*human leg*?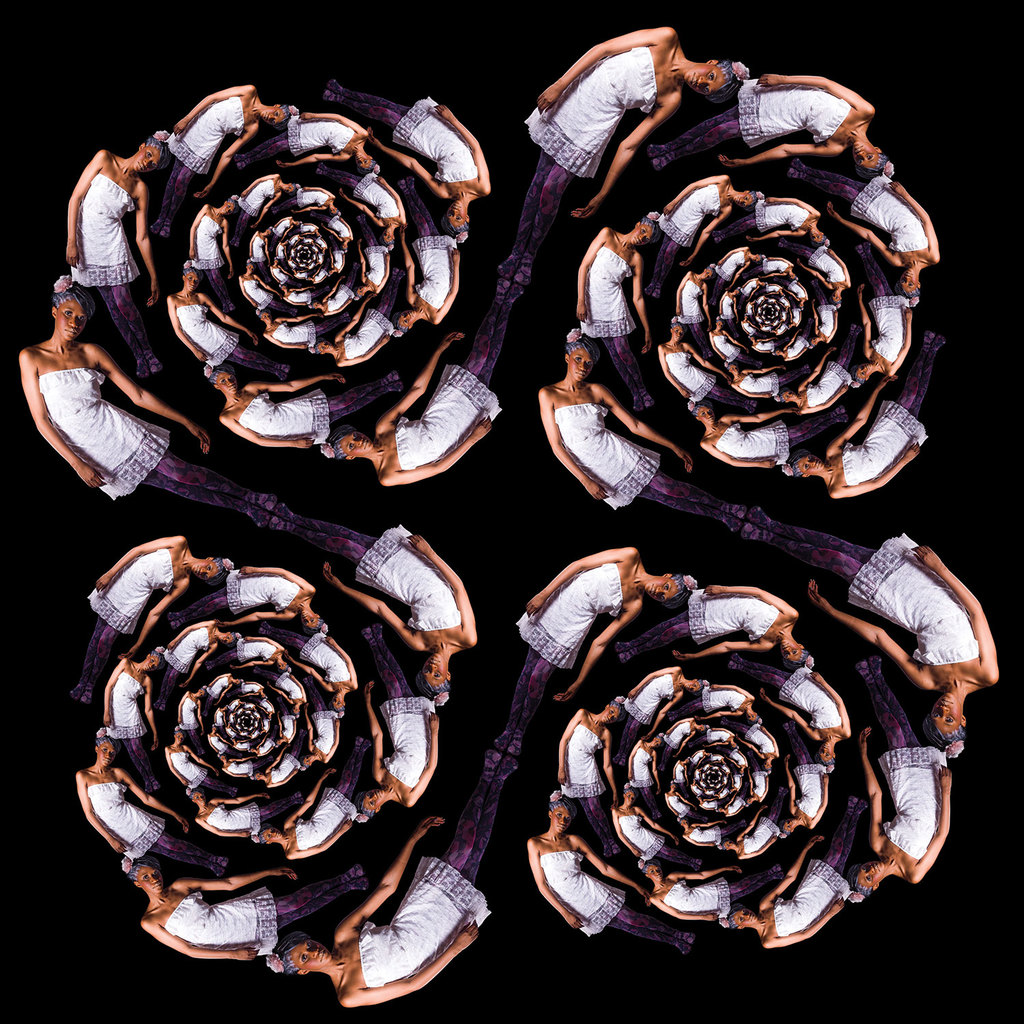
200 777 253 789
